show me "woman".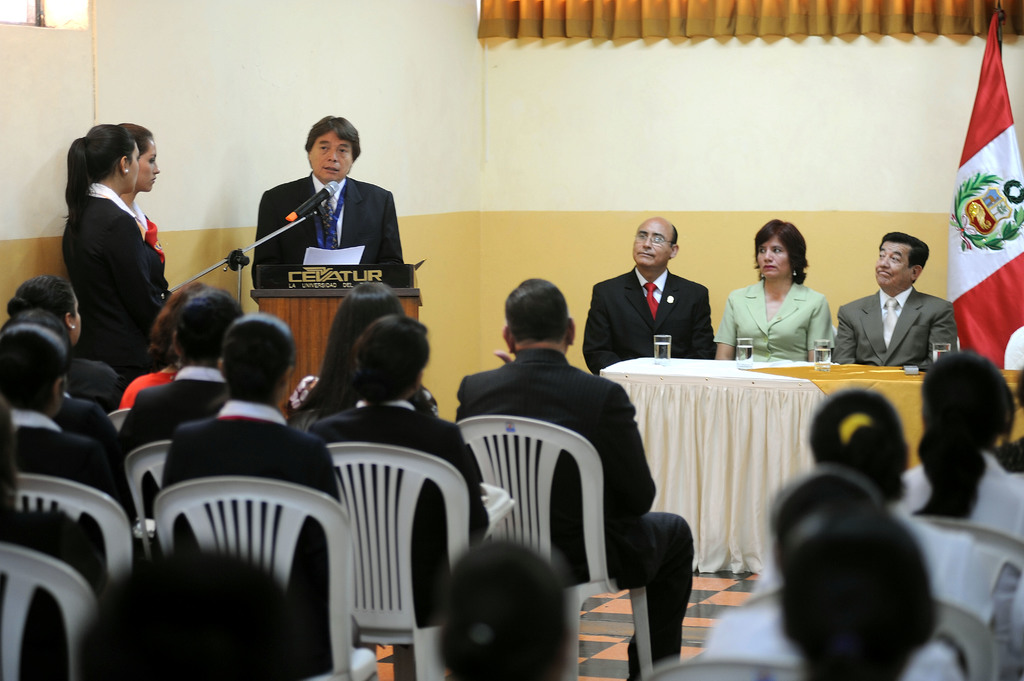
"woman" is here: 156/311/339/665.
